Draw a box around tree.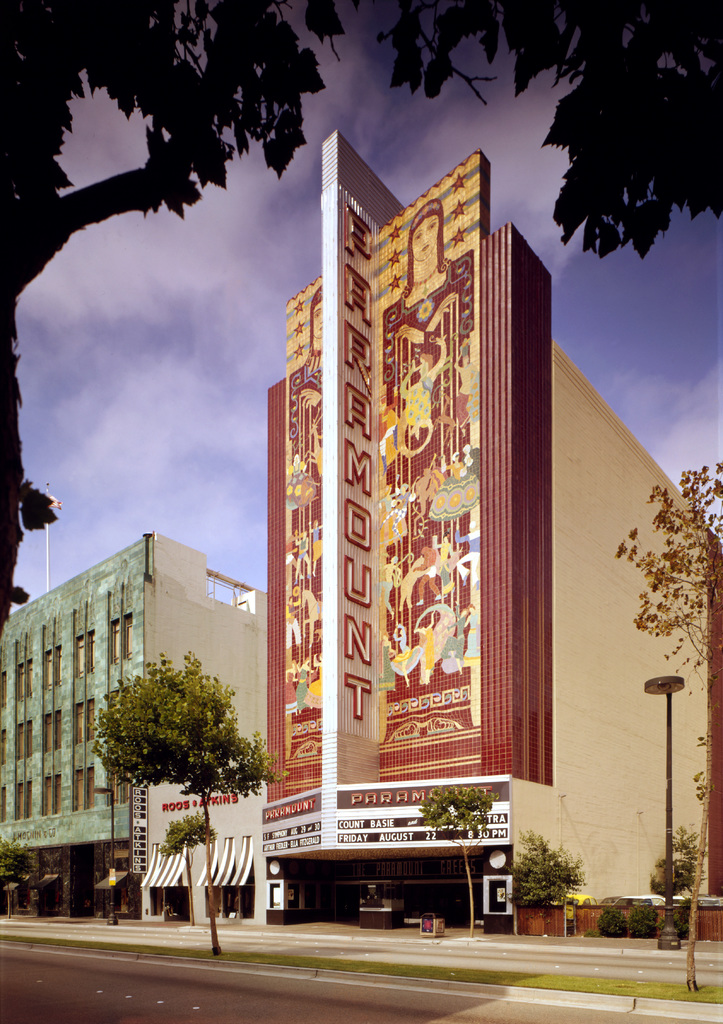
[left=0, top=842, right=35, bottom=918].
